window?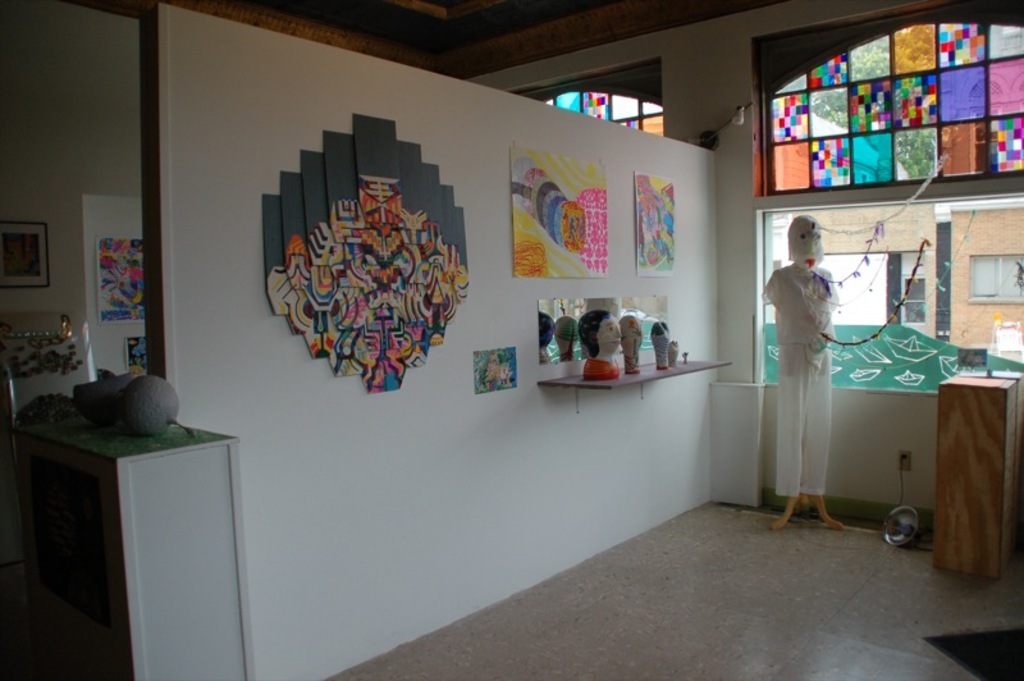
[755,196,1023,374]
